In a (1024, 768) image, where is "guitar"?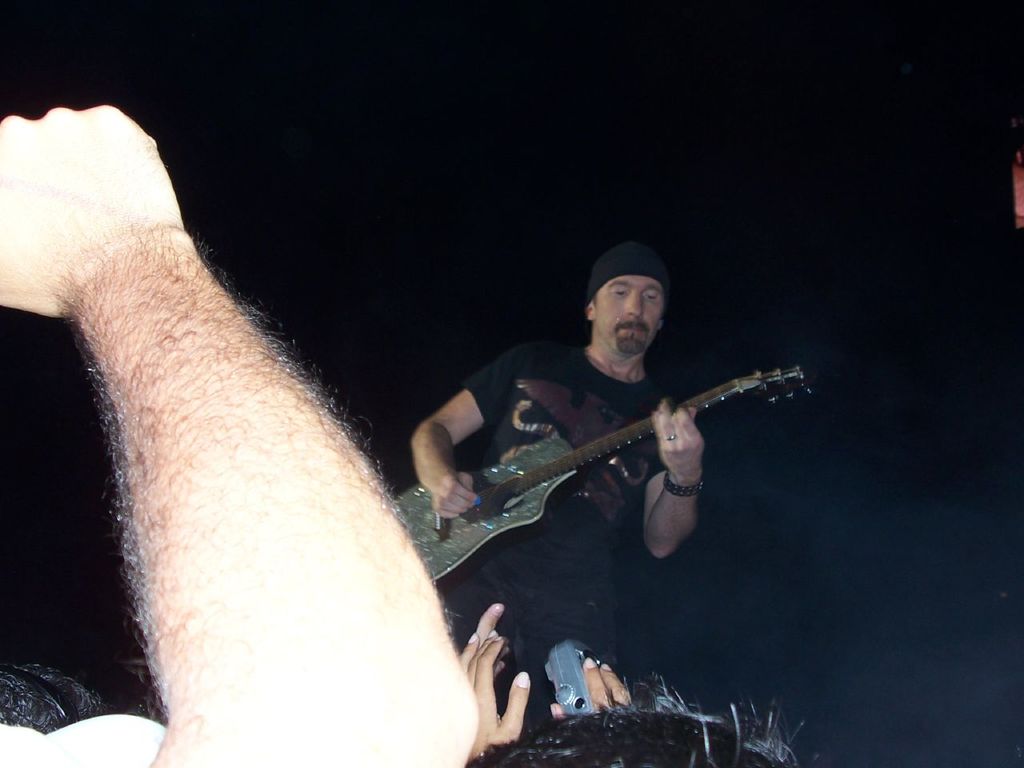
x1=368 y1=370 x2=848 y2=602.
